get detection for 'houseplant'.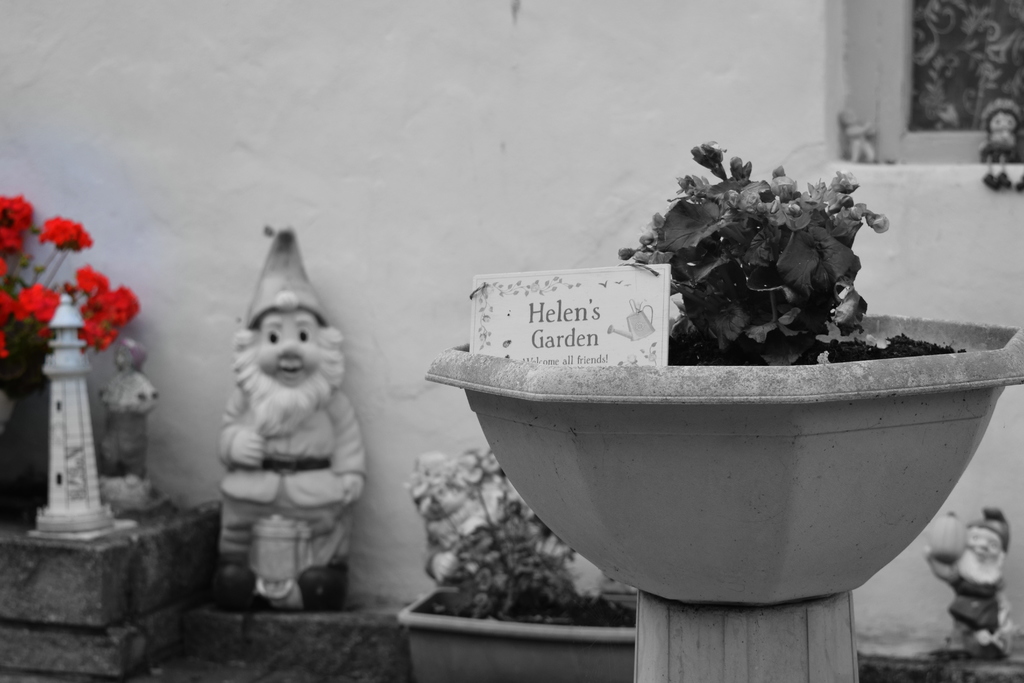
Detection: left=0, top=198, right=138, bottom=451.
